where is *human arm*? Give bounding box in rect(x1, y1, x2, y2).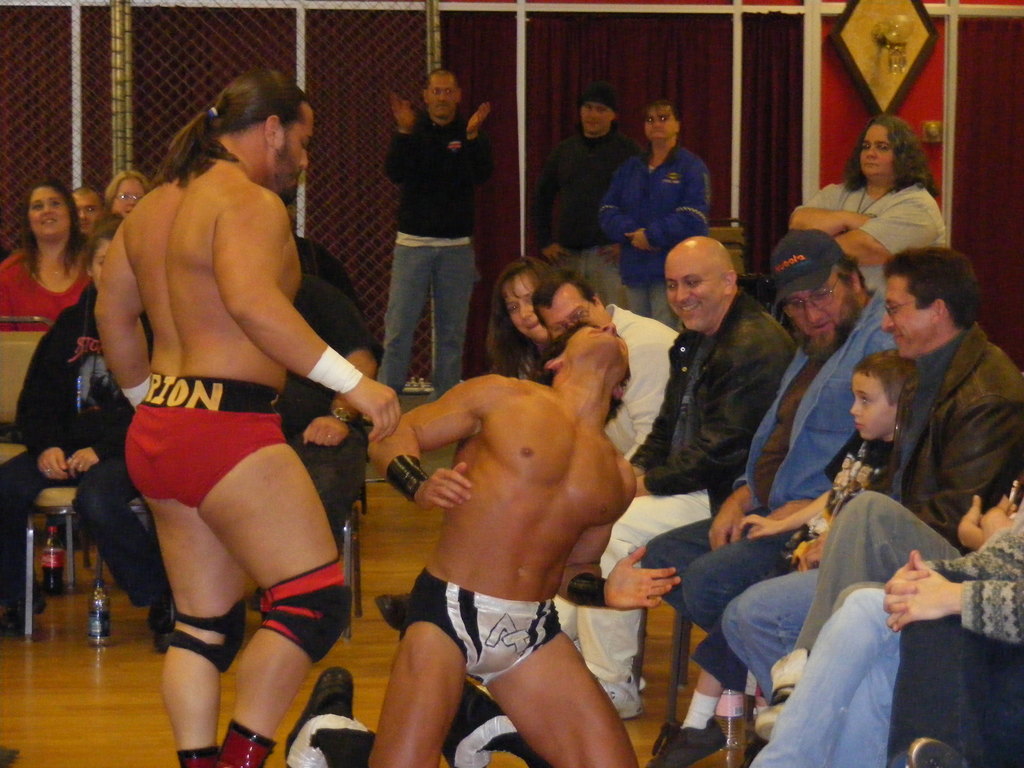
rect(208, 192, 409, 450).
